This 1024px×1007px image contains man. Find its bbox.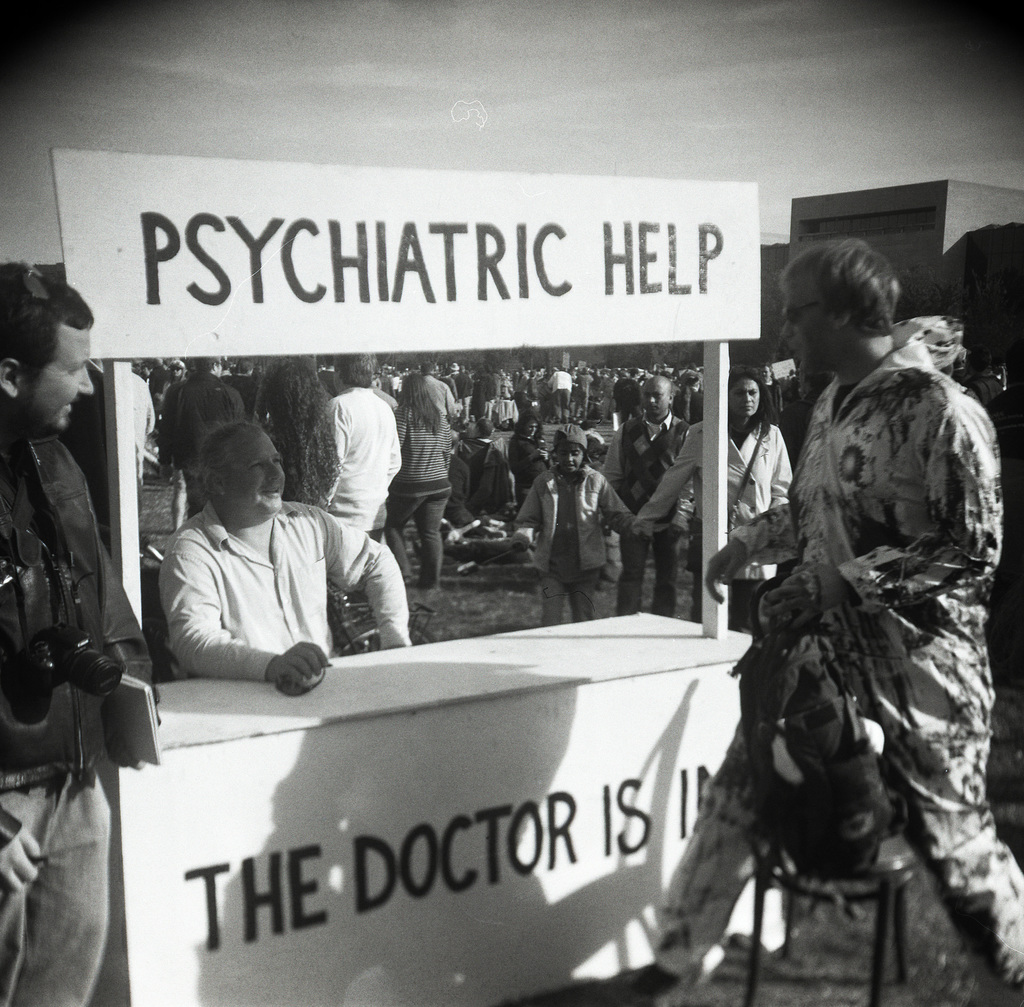
(left=7, top=245, right=143, bottom=909).
